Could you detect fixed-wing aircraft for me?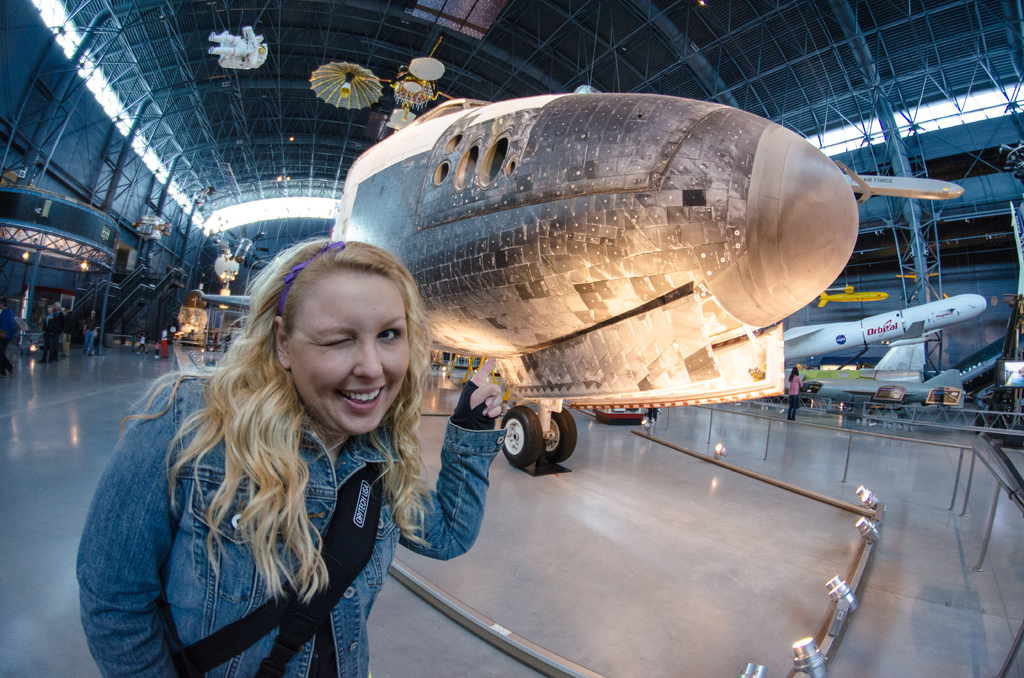
Detection result: x1=189 y1=91 x2=972 y2=469.
